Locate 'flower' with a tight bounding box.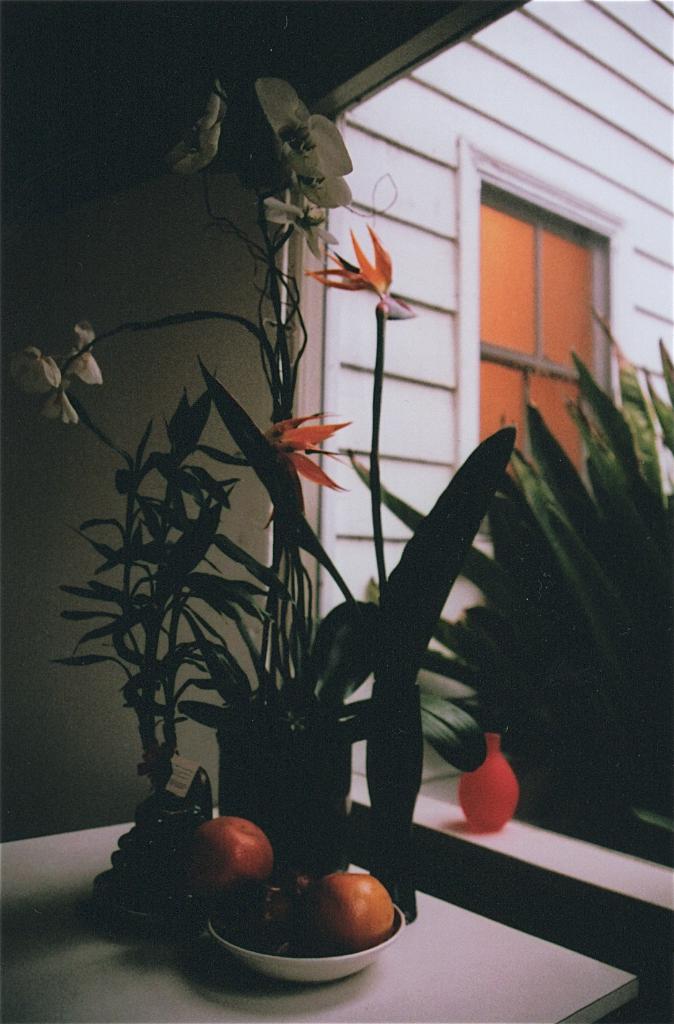
locate(268, 405, 350, 481).
